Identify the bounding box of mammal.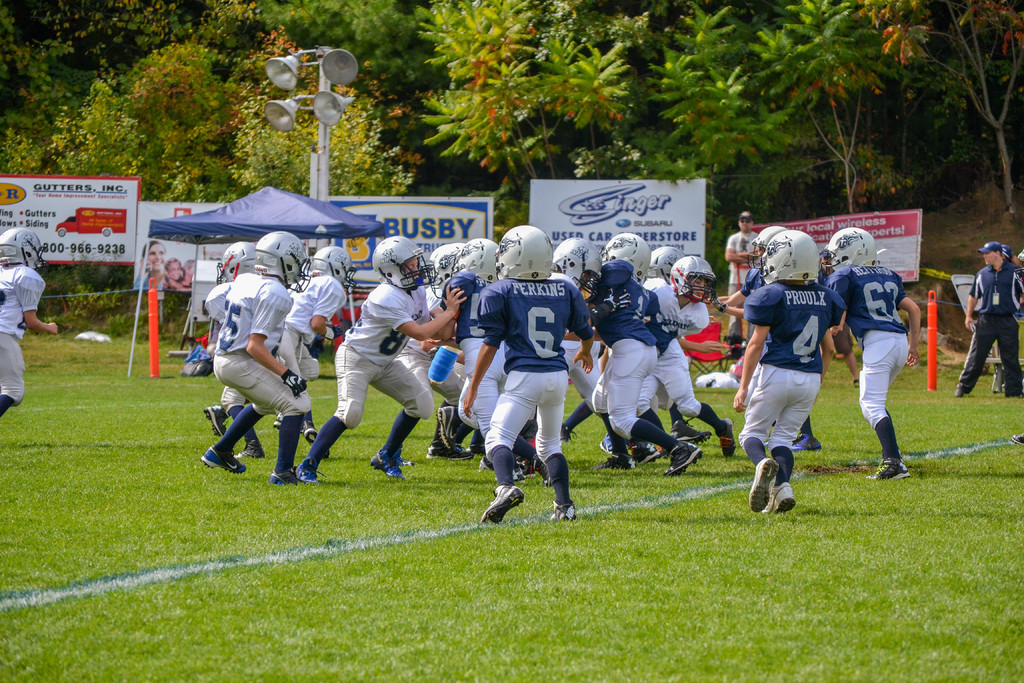
x1=952 y1=240 x2=1022 y2=400.
